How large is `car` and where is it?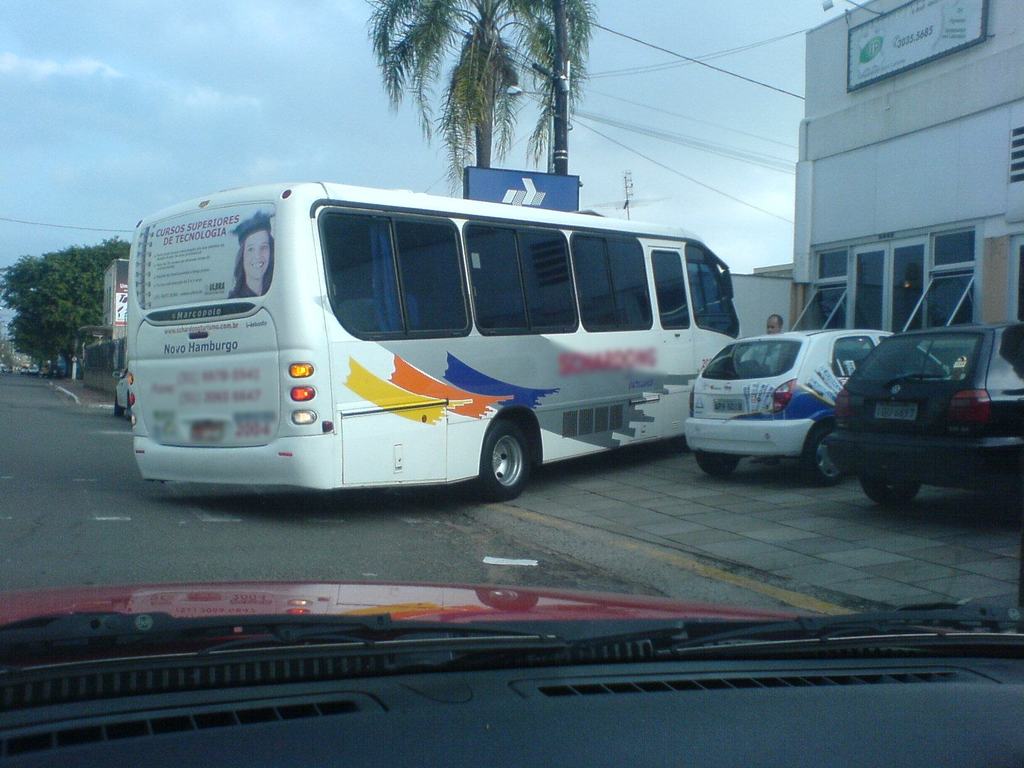
Bounding box: bbox=(675, 330, 957, 484).
